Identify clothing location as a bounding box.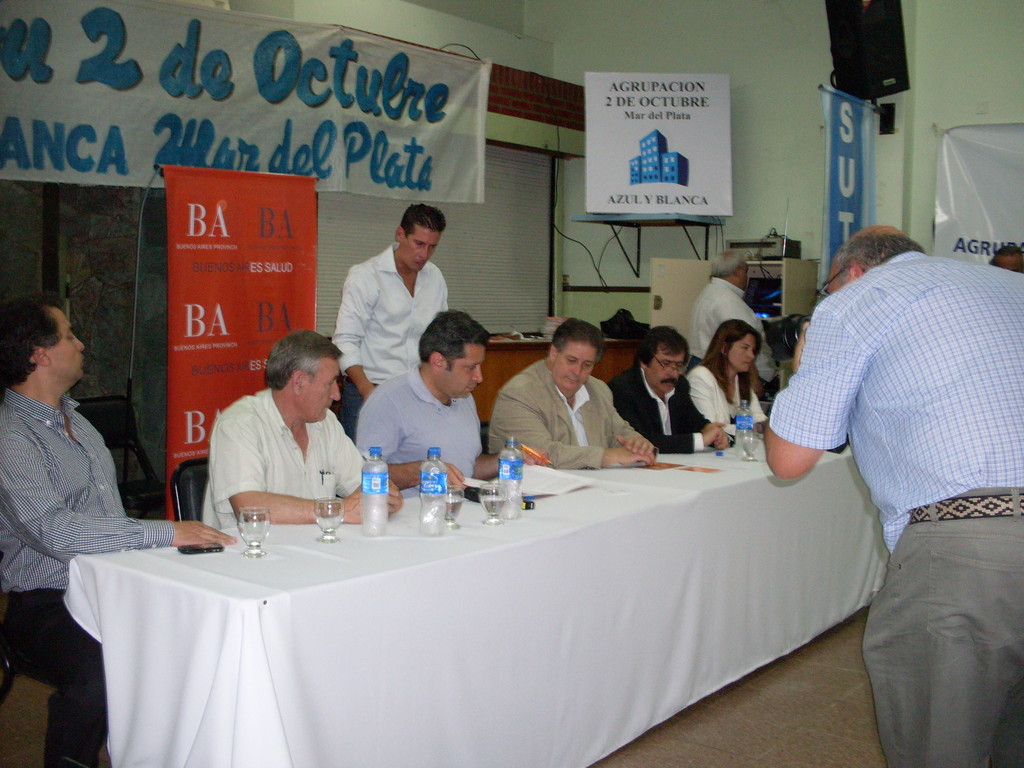
left=687, top=361, right=761, bottom=431.
